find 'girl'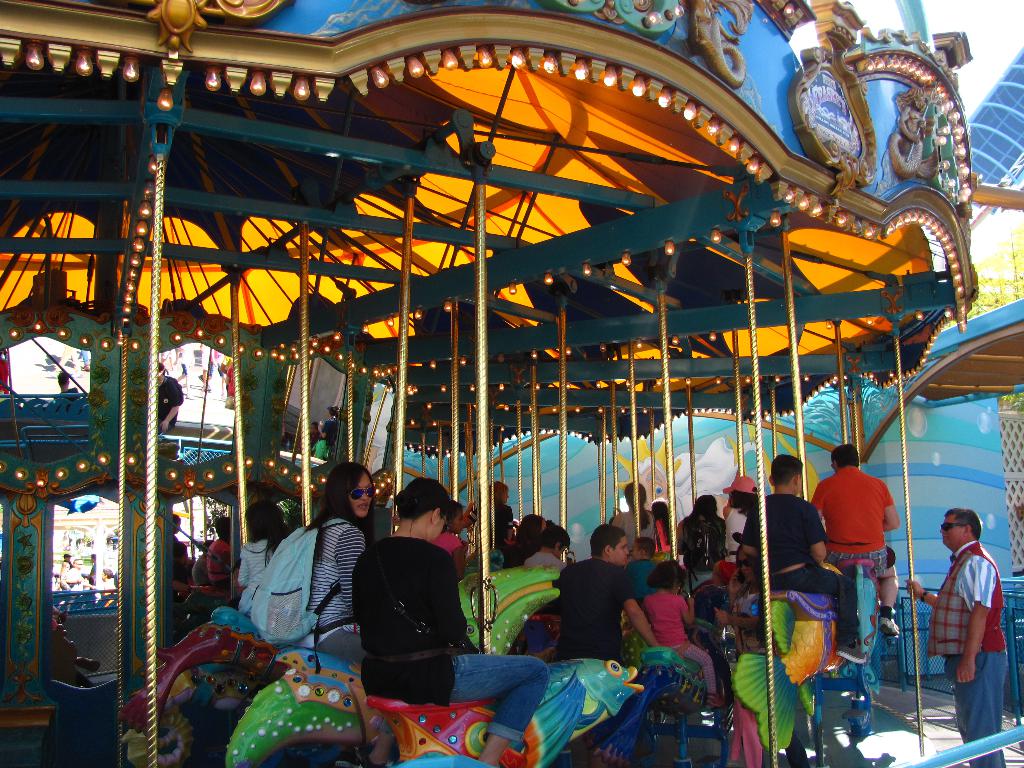
[x1=640, y1=558, x2=723, y2=707]
